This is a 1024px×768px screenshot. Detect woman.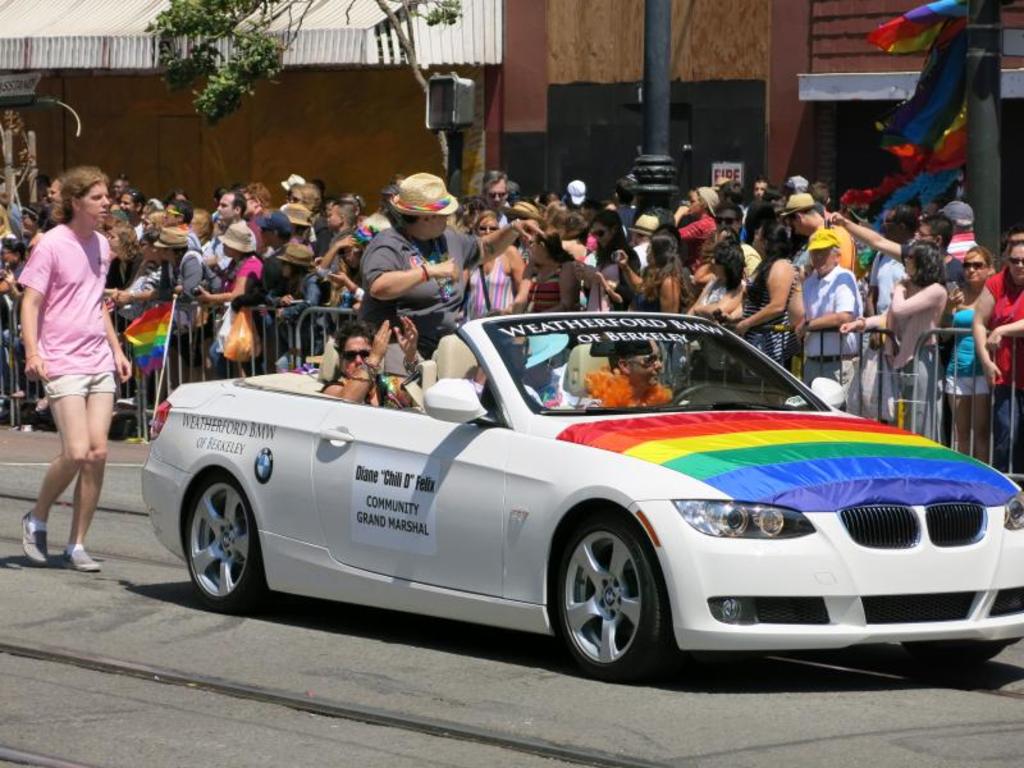
[960,238,1023,476].
